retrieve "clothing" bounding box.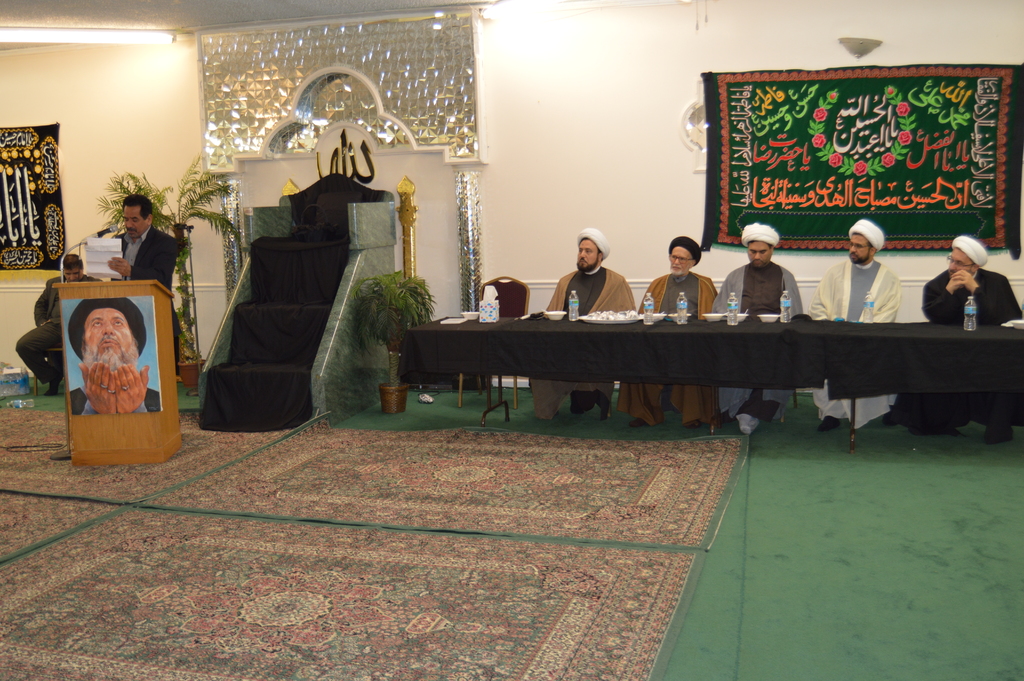
Bounding box: [637, 272, 721, 429].
